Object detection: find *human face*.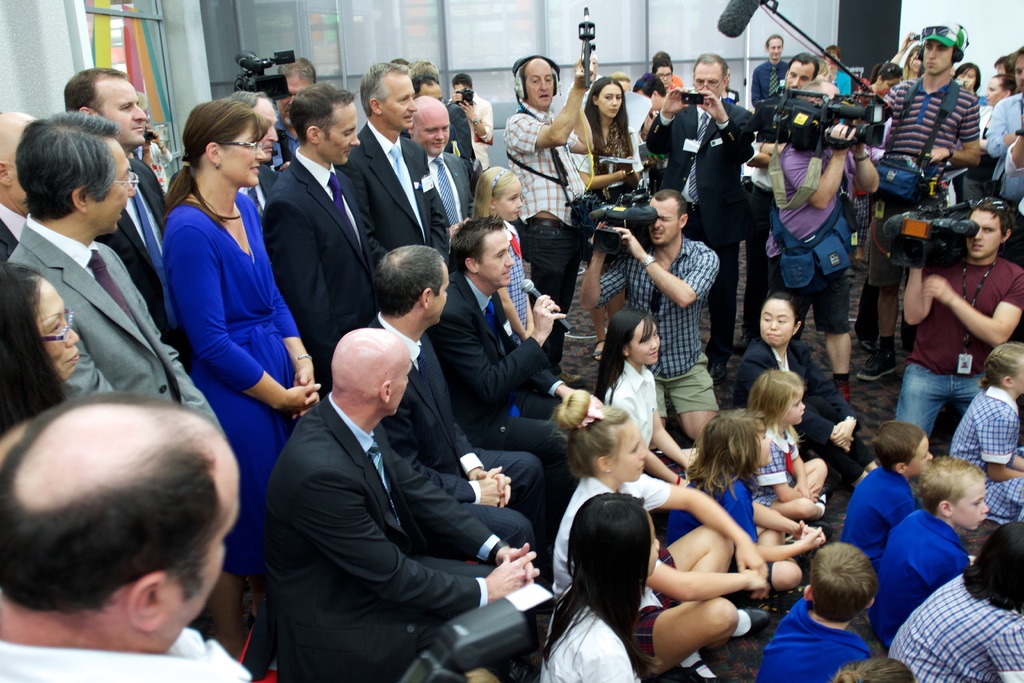
x1=427, y1=265, x2=449, y2=323.
